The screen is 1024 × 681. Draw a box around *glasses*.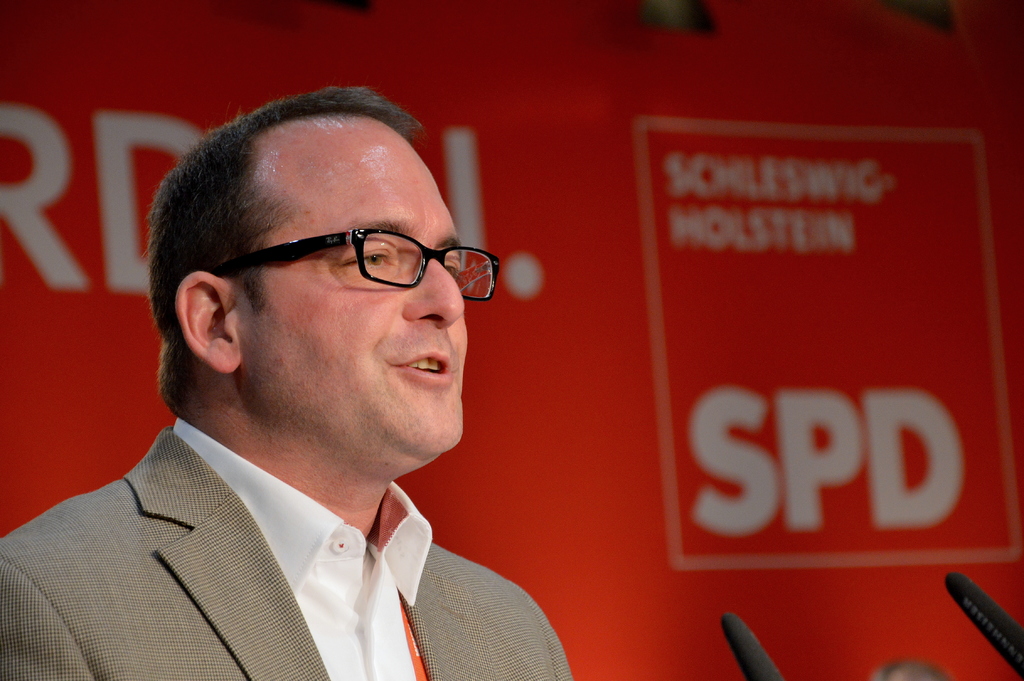
<region>205, 227, 499, 302</region>.
